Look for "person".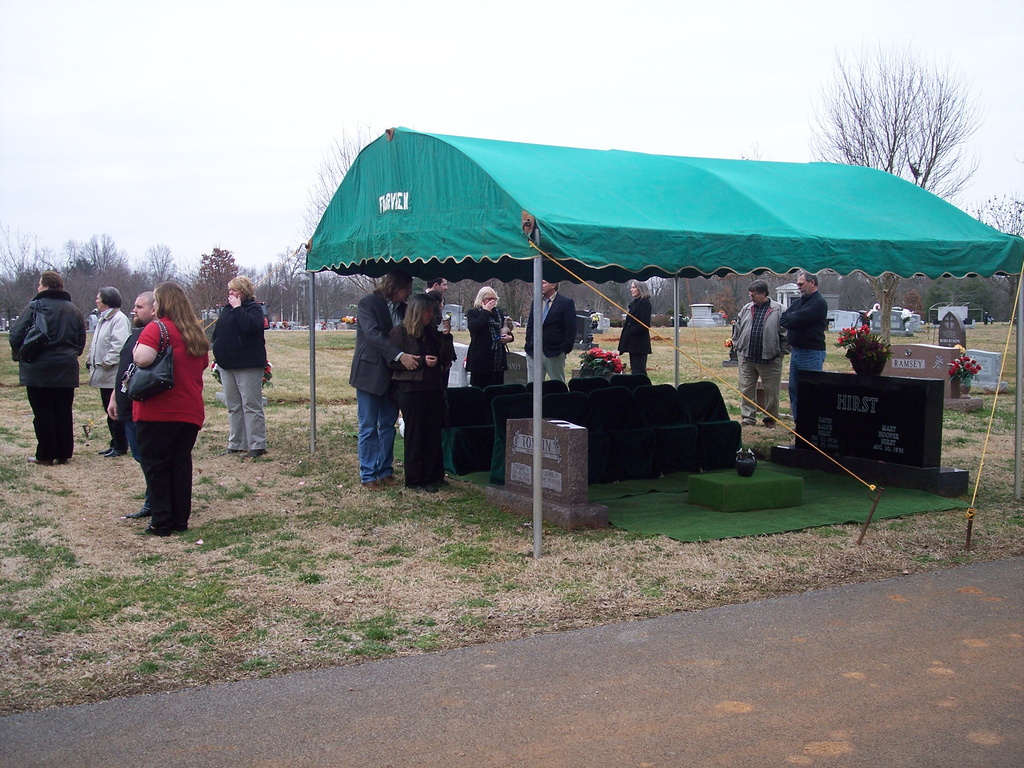
Found: select_region(422, 279, 451, 331).
